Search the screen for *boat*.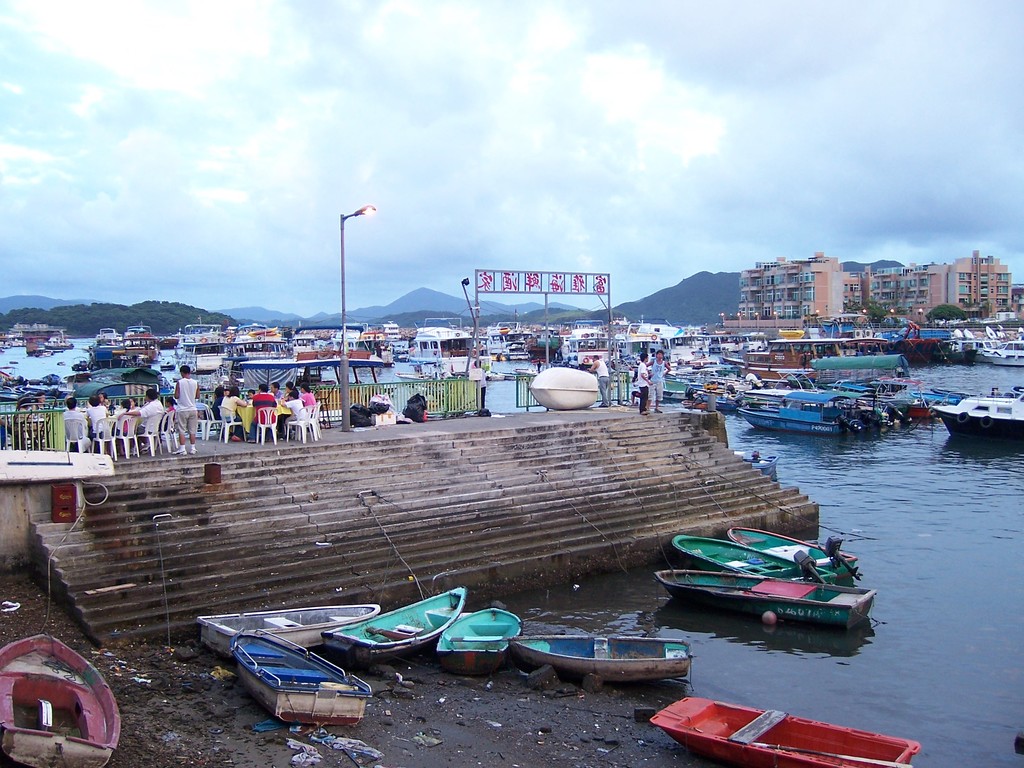
Found at box(22, 337, 56, 357).
